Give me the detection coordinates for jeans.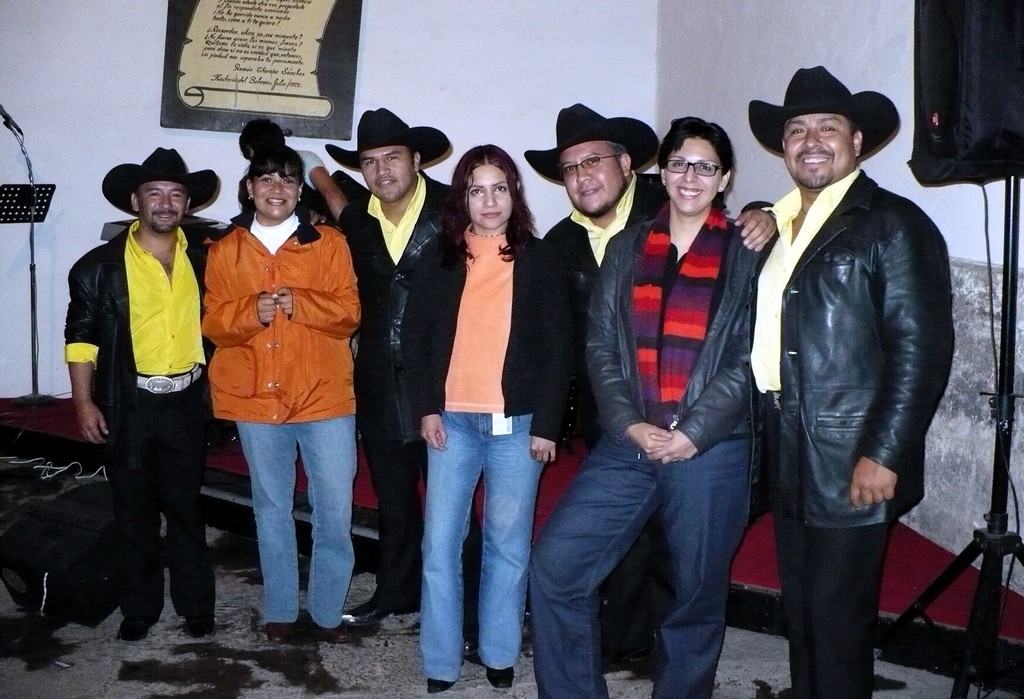
x1=235 y1=415 x2=356 y2=627.
